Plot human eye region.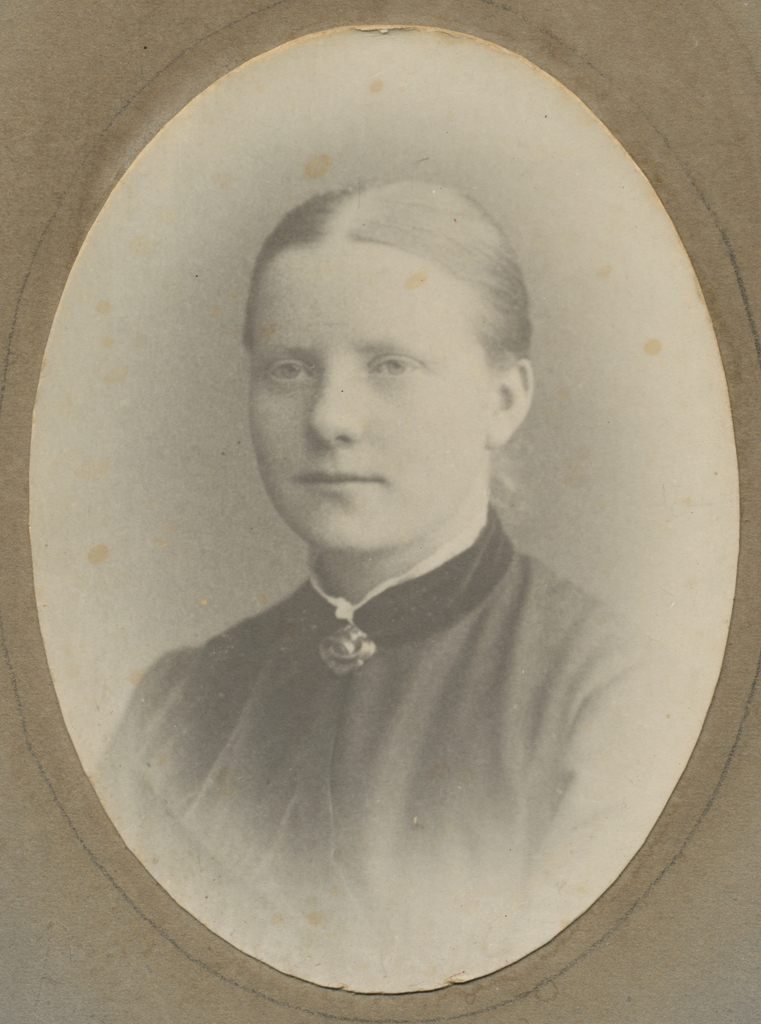
Plotted at <box>262,352,315,391</box>.
